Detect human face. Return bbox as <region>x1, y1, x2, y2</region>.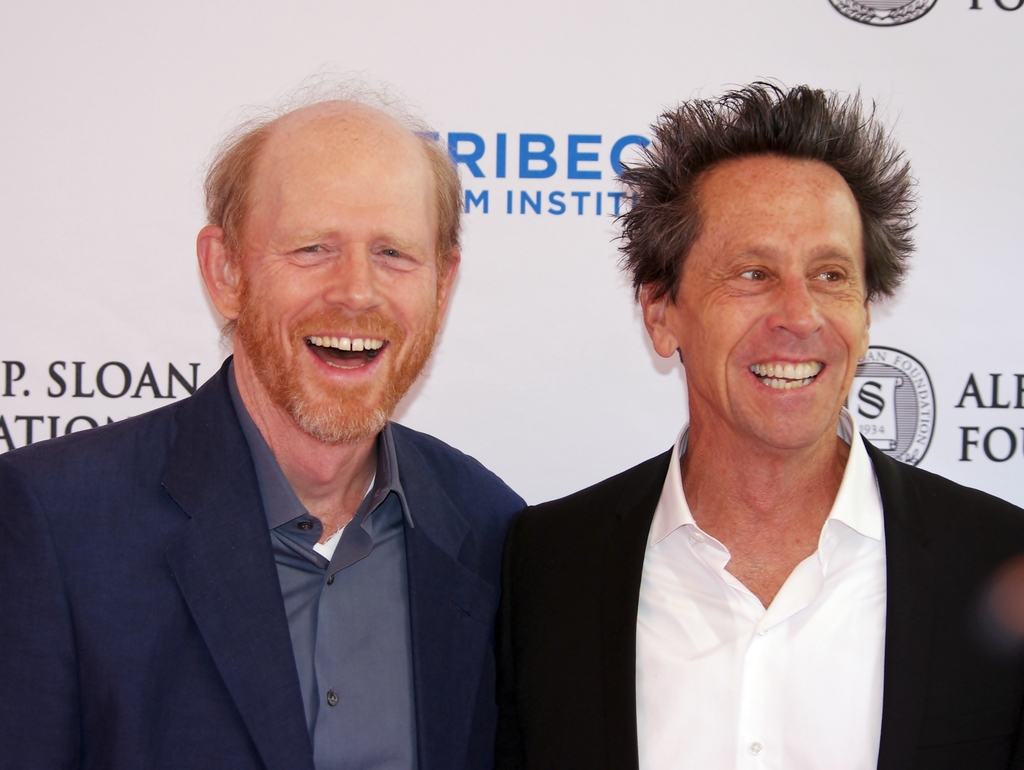
<region>231, 116, 439, 442</region>.
